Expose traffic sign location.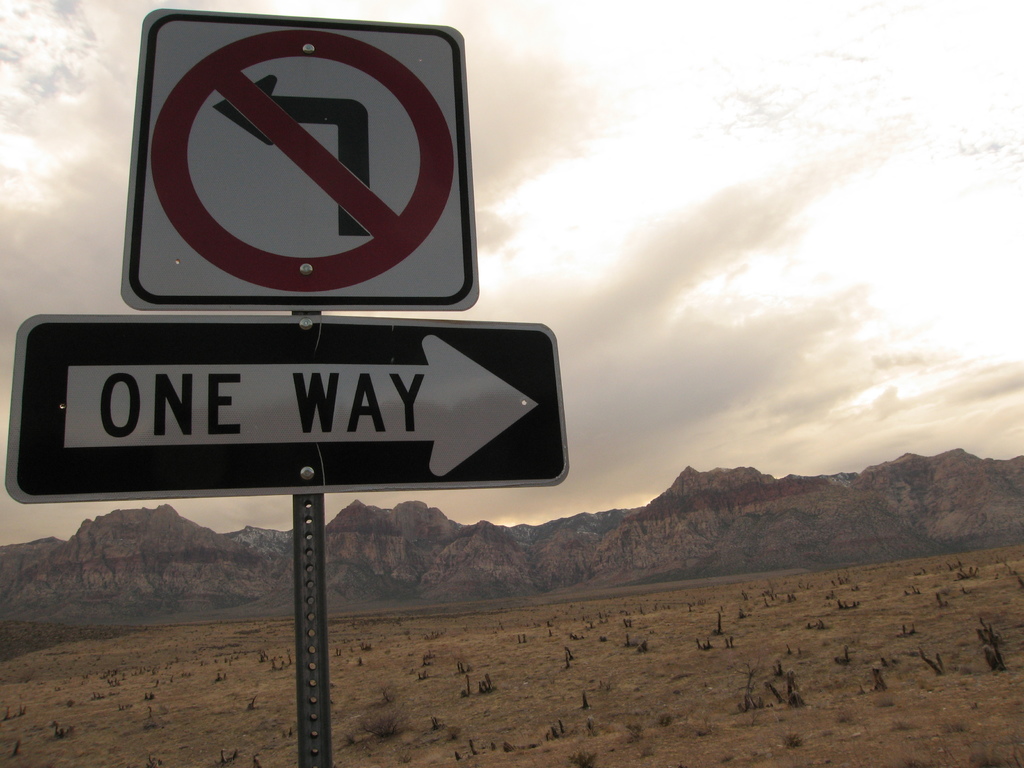
Exposed at <region>123, 8, 480, 309</region>.
